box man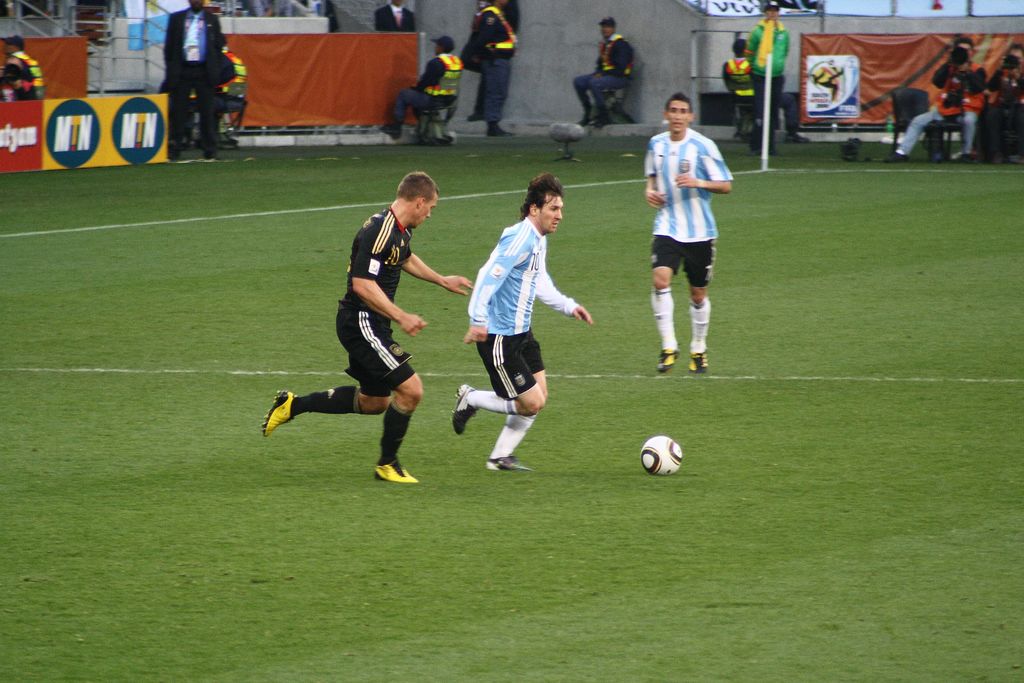
bbox(745, 0, 795, 154)
